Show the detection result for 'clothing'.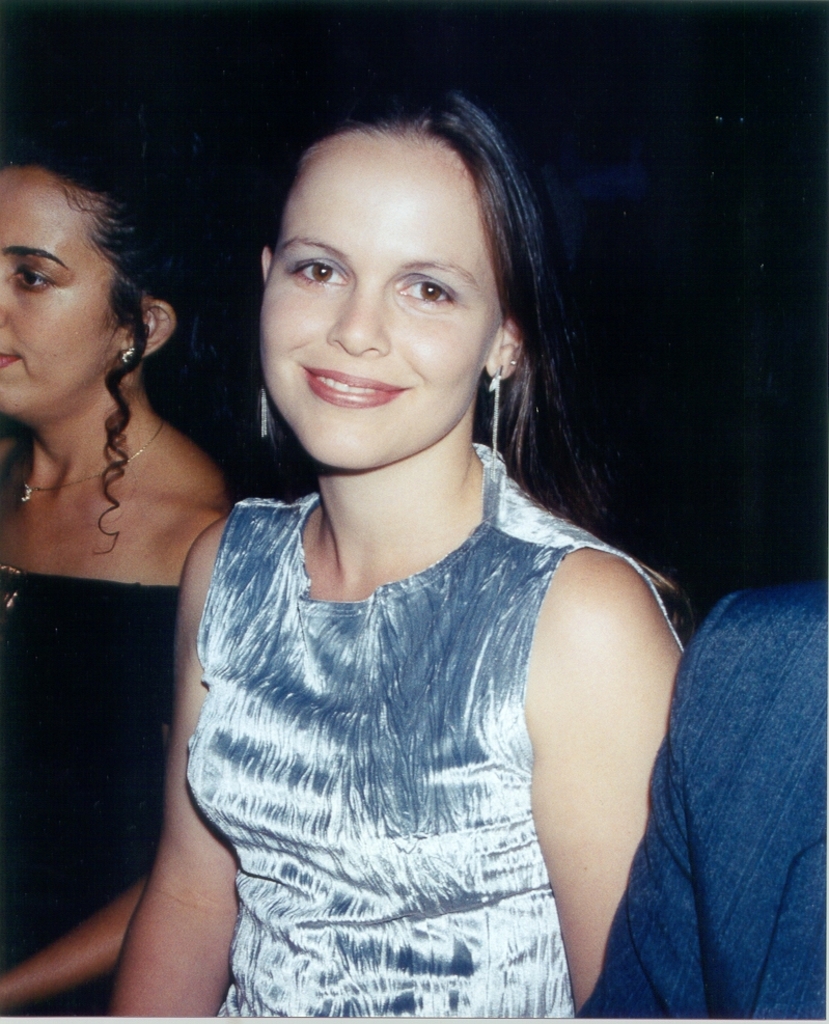
region(172, 448, 689, 1023).
